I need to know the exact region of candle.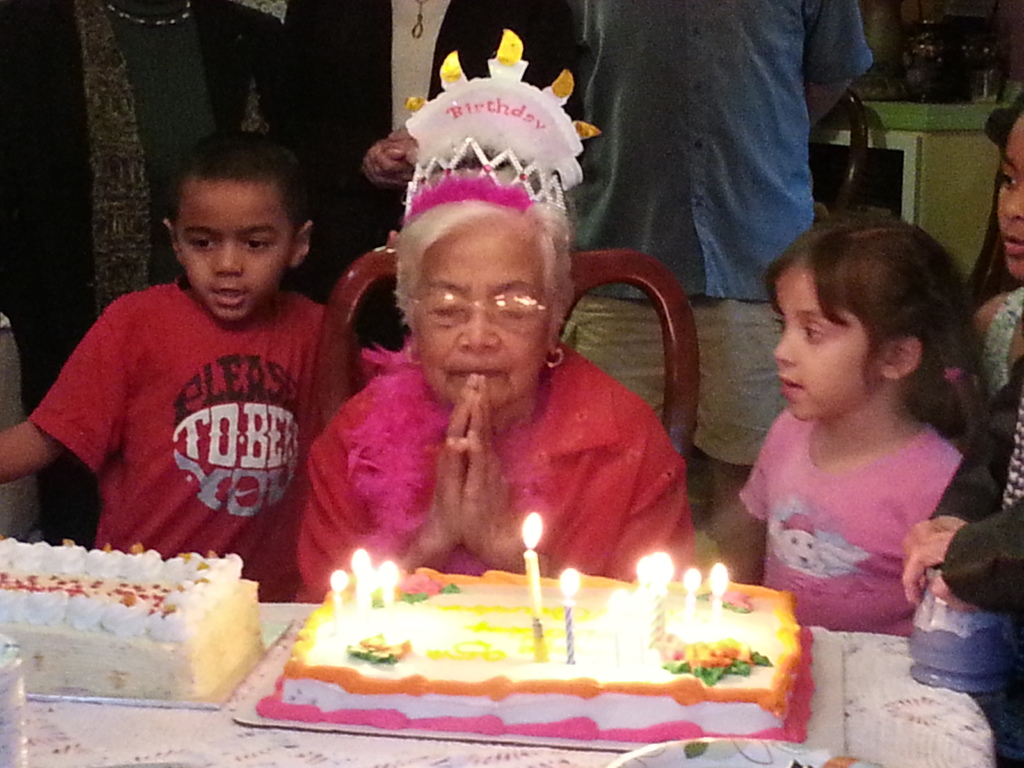
Region: x1=653 y1=552 x2=674 y2=647.
